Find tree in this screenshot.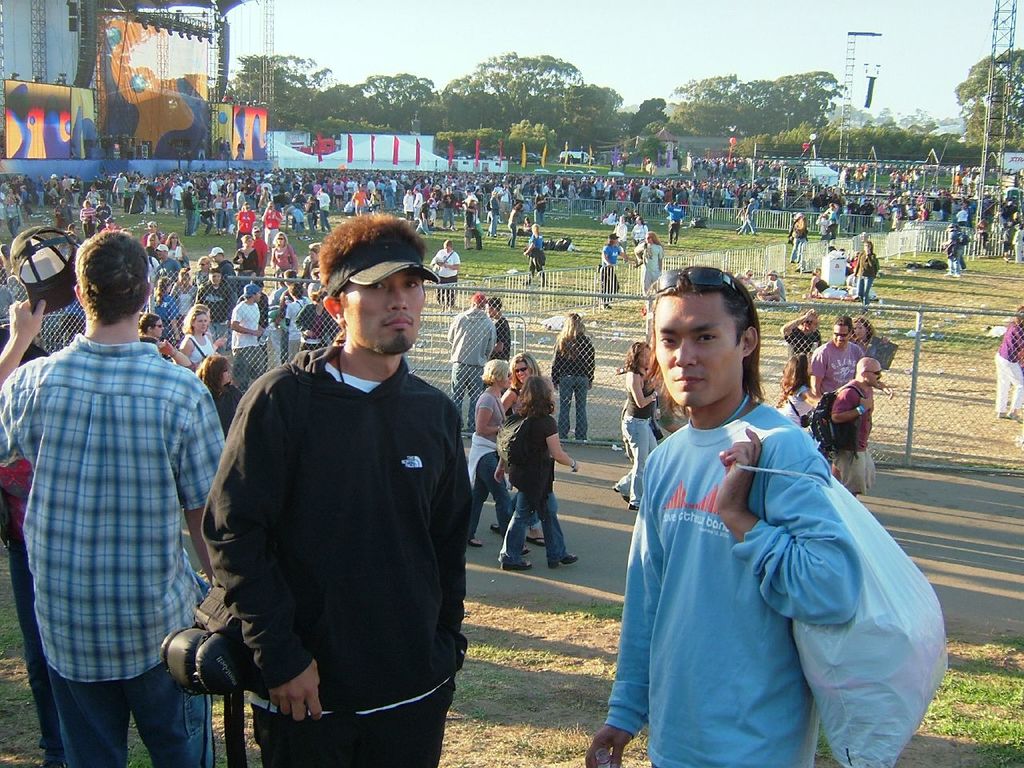
The bounding box for tree is 610/109/637/143.
